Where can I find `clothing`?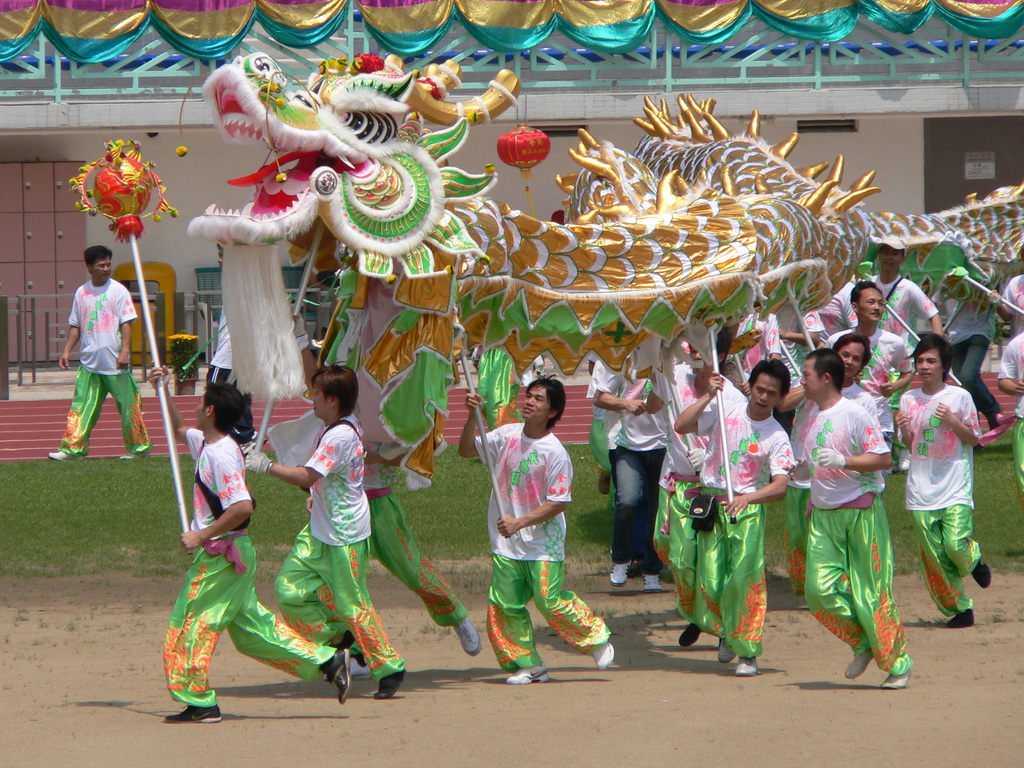
You can find it at (left=476, top=408, right=625, bottom=680).
